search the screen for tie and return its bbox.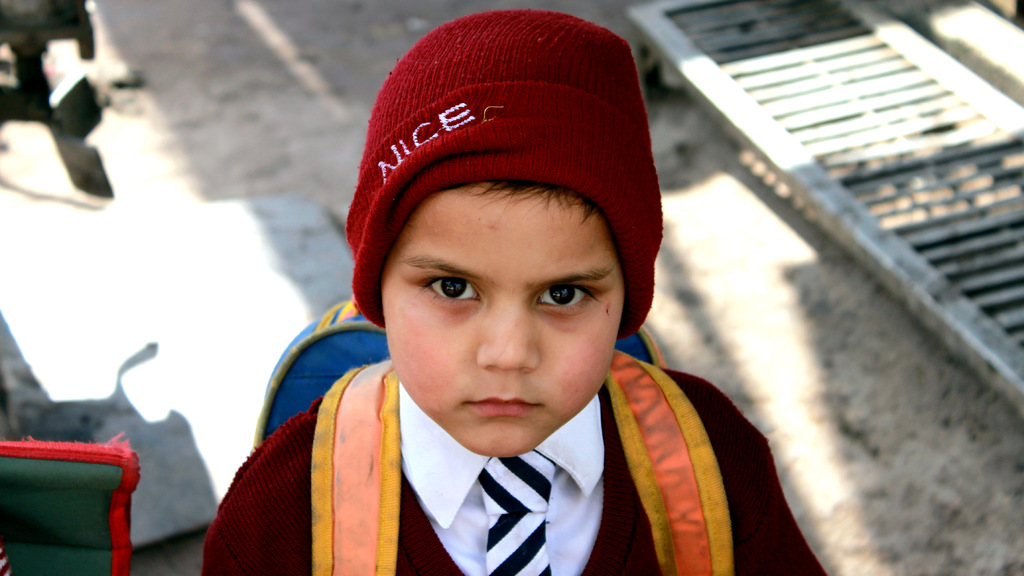
Found: {"x1": 477, "y1": 448, "x2": 556, "y2": 575}.
